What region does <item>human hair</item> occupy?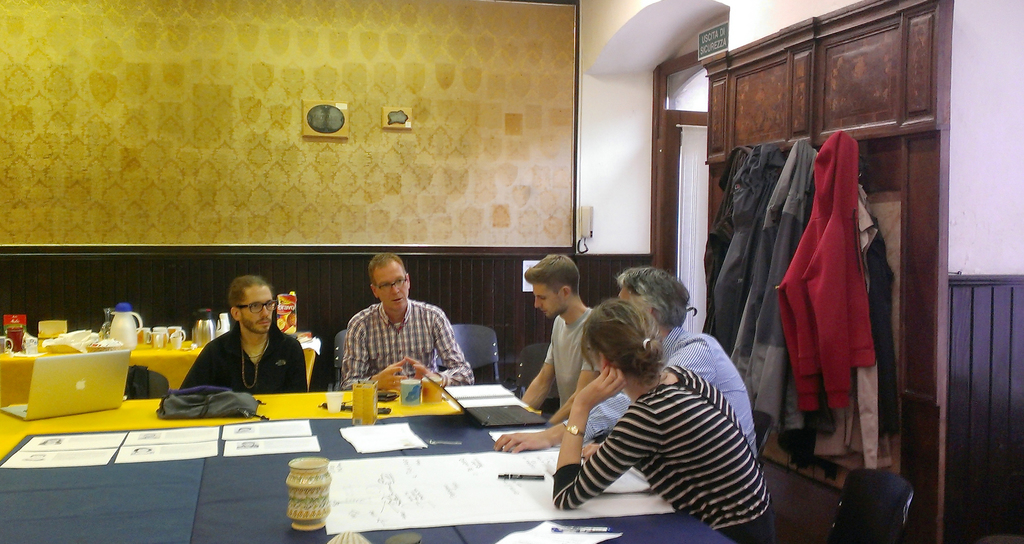
x1=227 y1=274 x2=269 y2=308.
